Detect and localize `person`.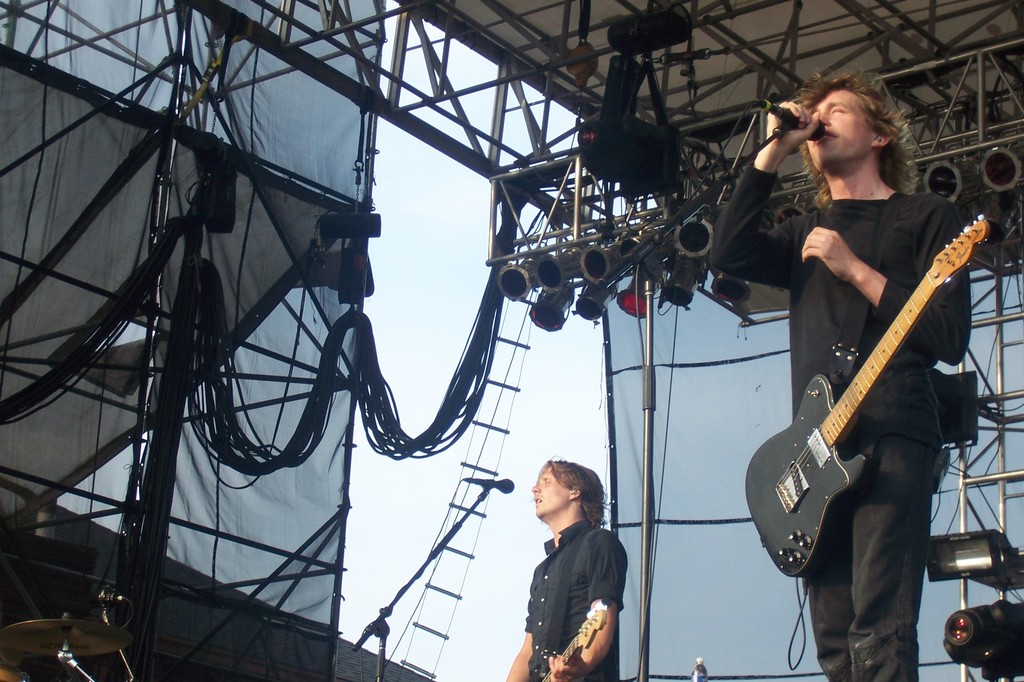
Localized at [left=707, top=73, right=979, bottom=681].
